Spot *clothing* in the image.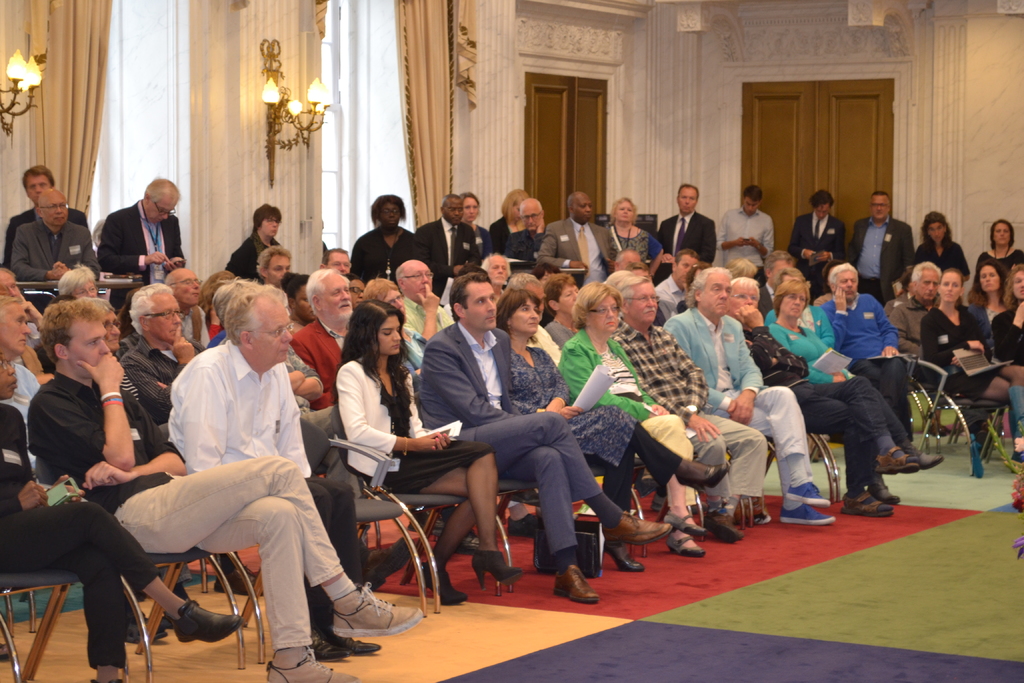
*clothing* found at (x1=411, y1=218, x2=481, y2=294).
